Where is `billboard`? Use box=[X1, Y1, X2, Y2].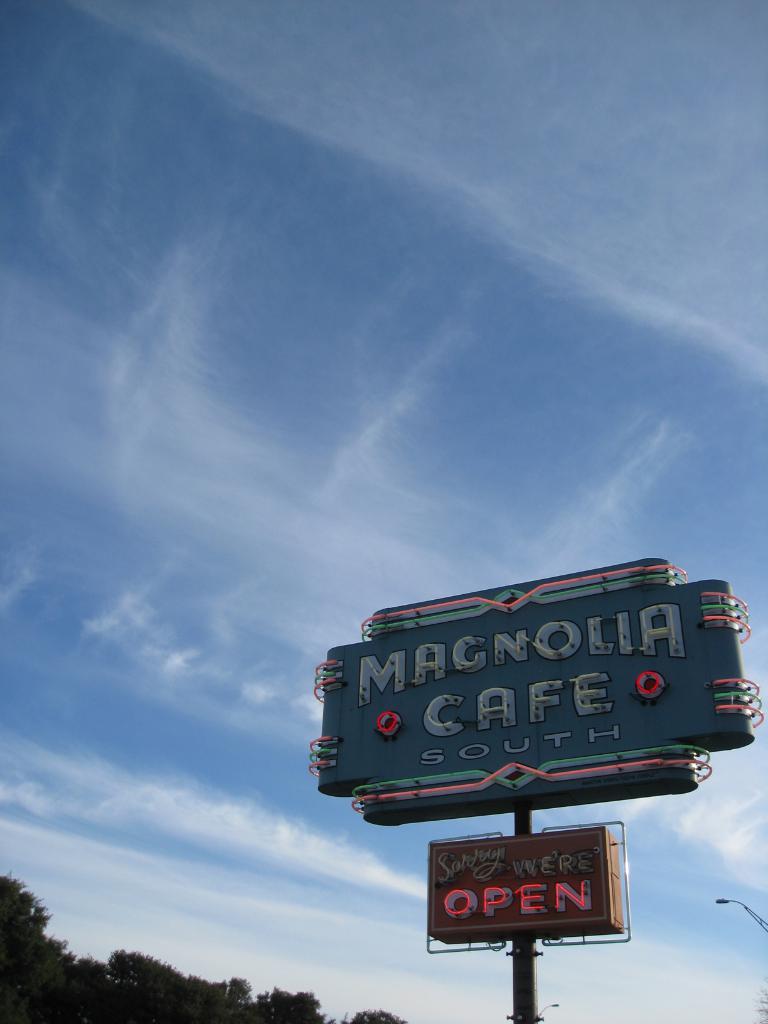
box=[320, 543, 758, 849].
